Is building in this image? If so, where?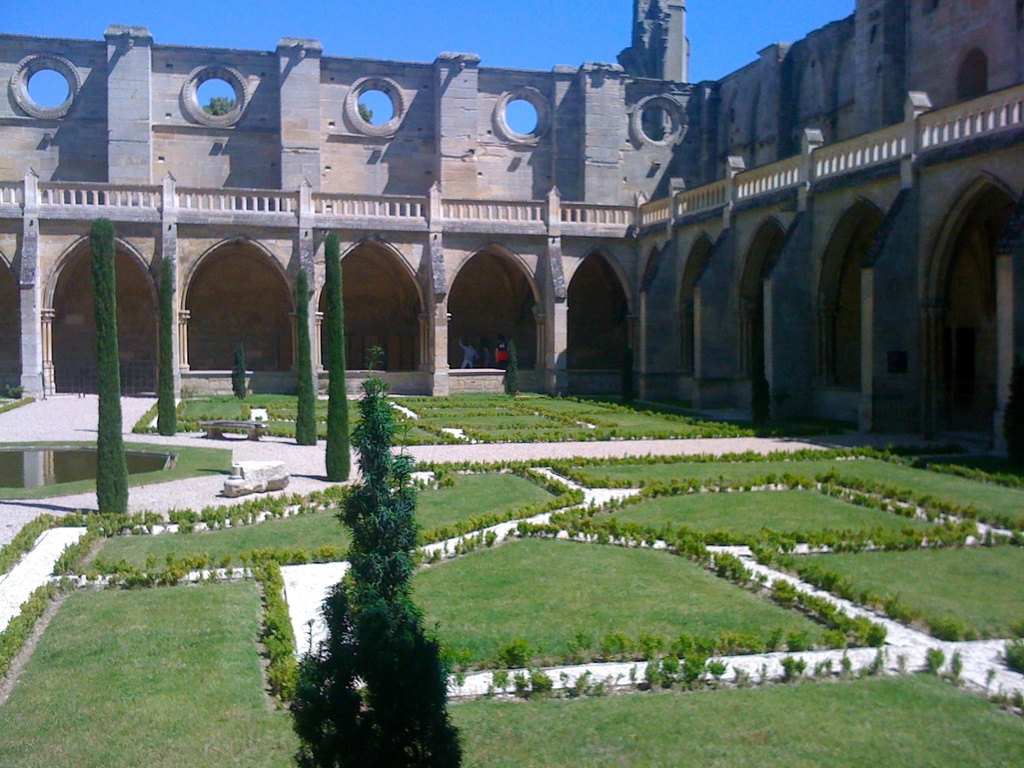
Yes, at detection(0, 0, 1023, 457).
